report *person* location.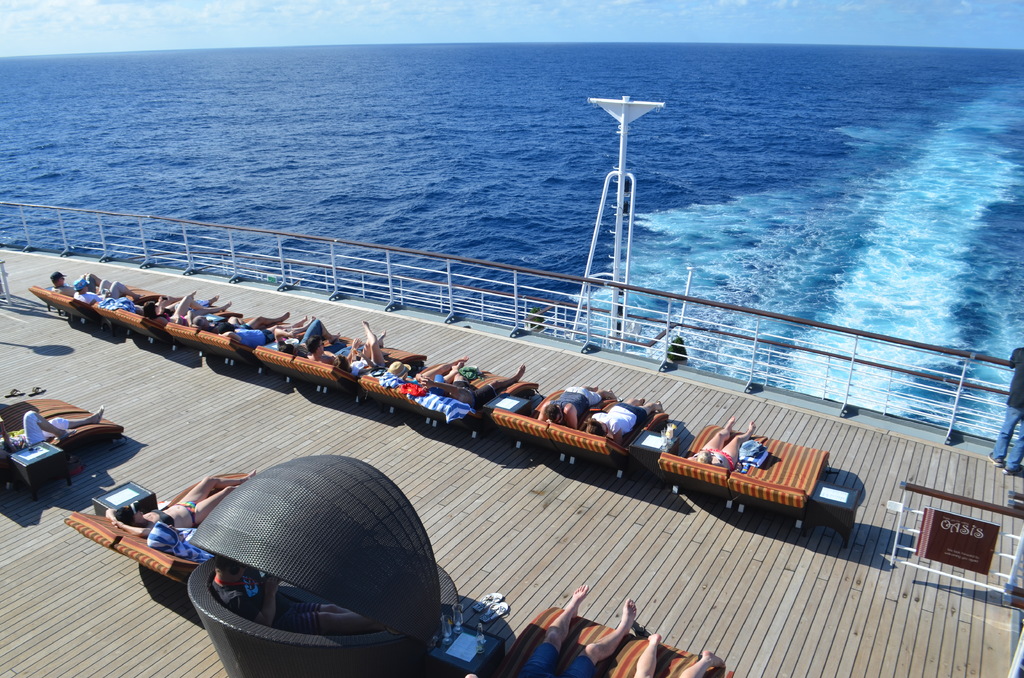
Report: pyautogui.locateOnScreen(691, 416, 756, 469).
